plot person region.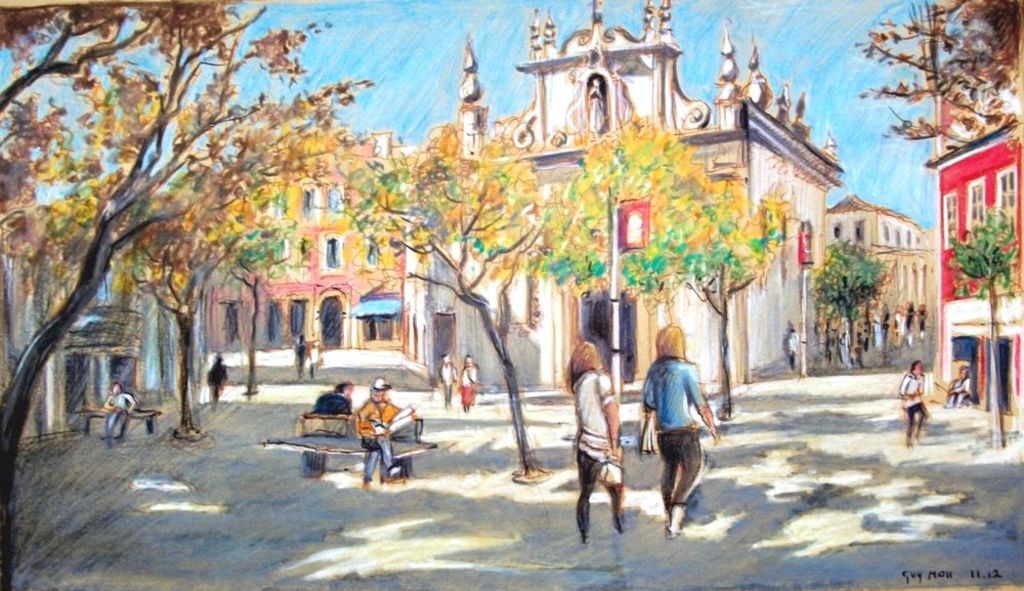
Plotted at {"left": 204, "top": 352, "right": 226, "bottom": 407}.
